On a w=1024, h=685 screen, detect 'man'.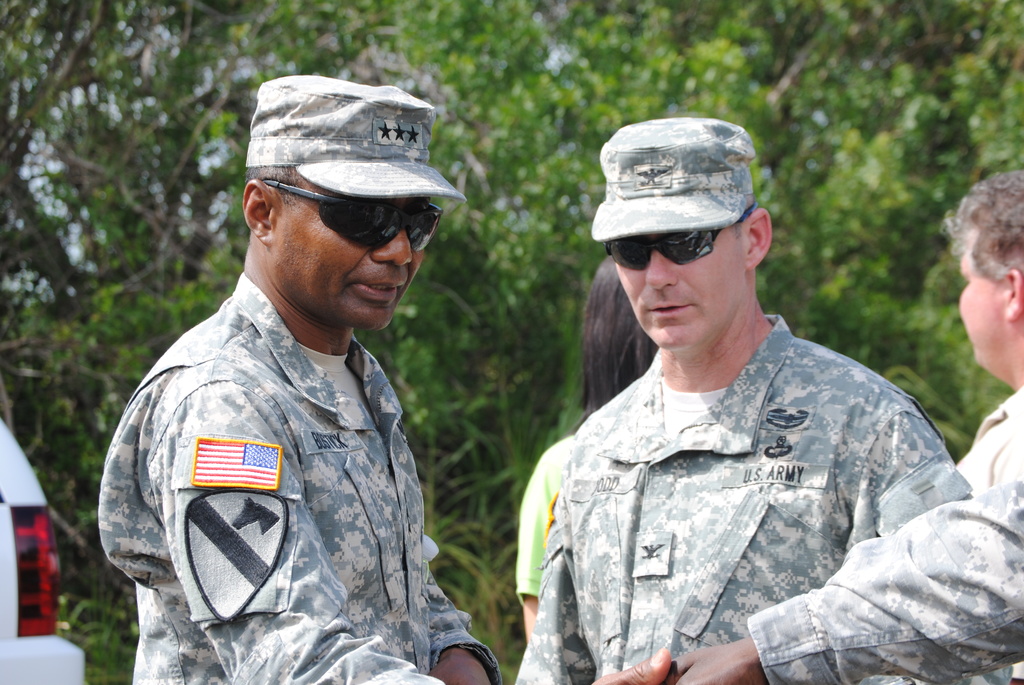
select_region(118, 63, 496, 683).
